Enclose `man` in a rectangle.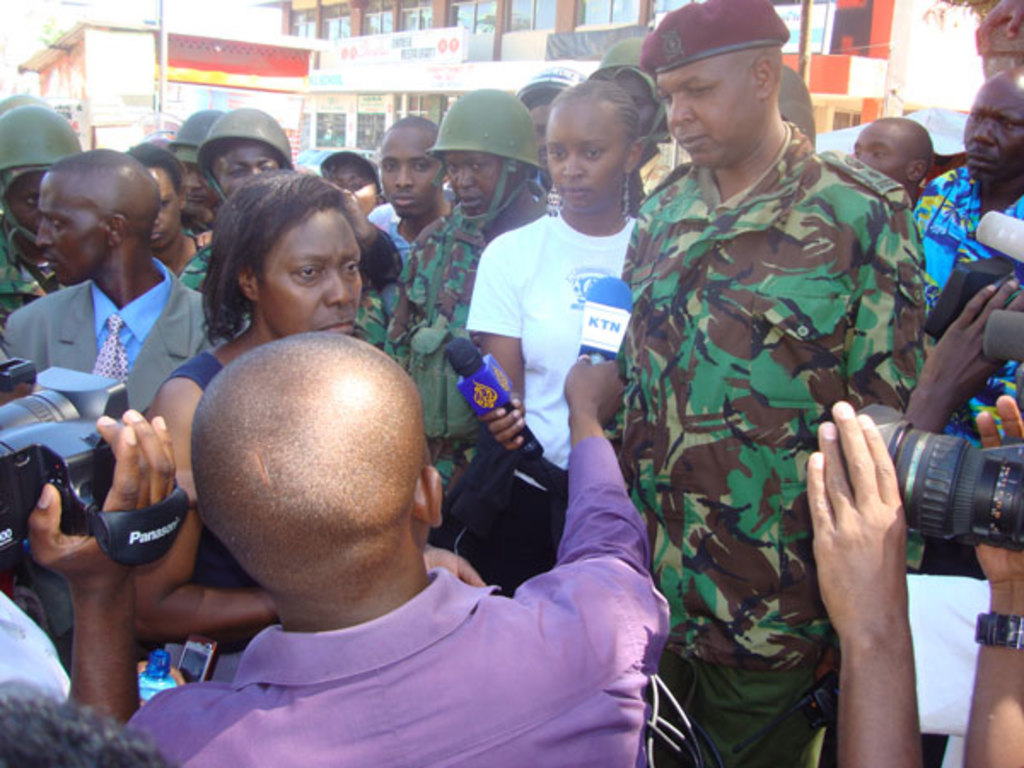
box=[365, 116, 456, 261].
